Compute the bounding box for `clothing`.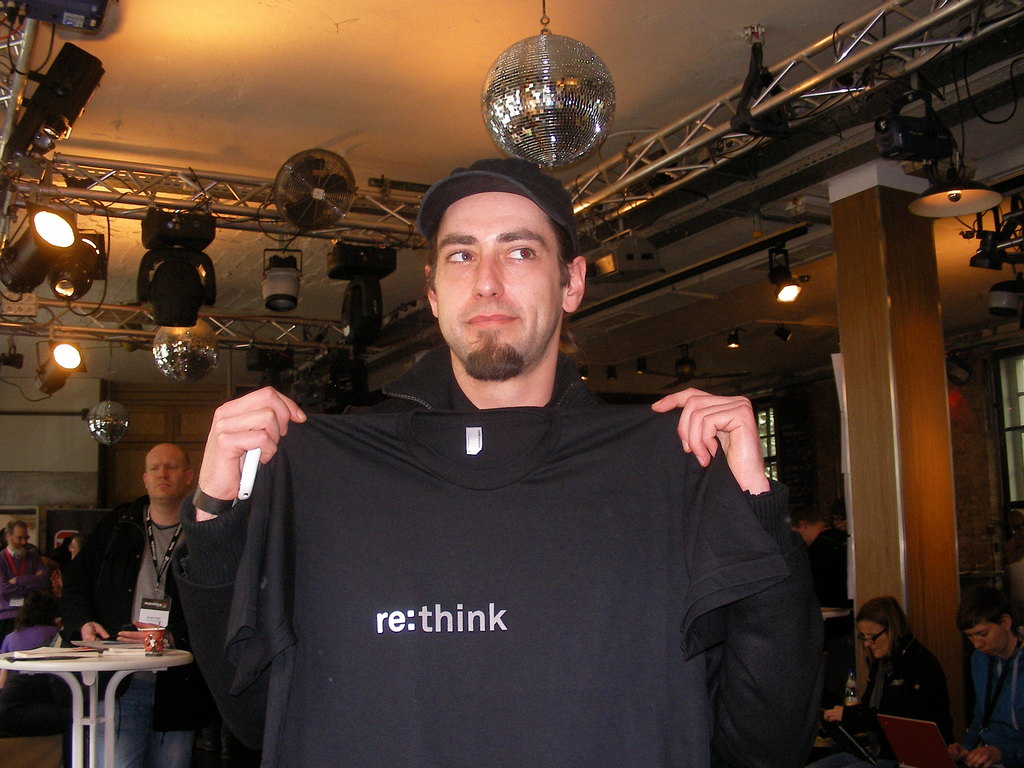
box(959, 634, 1023, 767).
